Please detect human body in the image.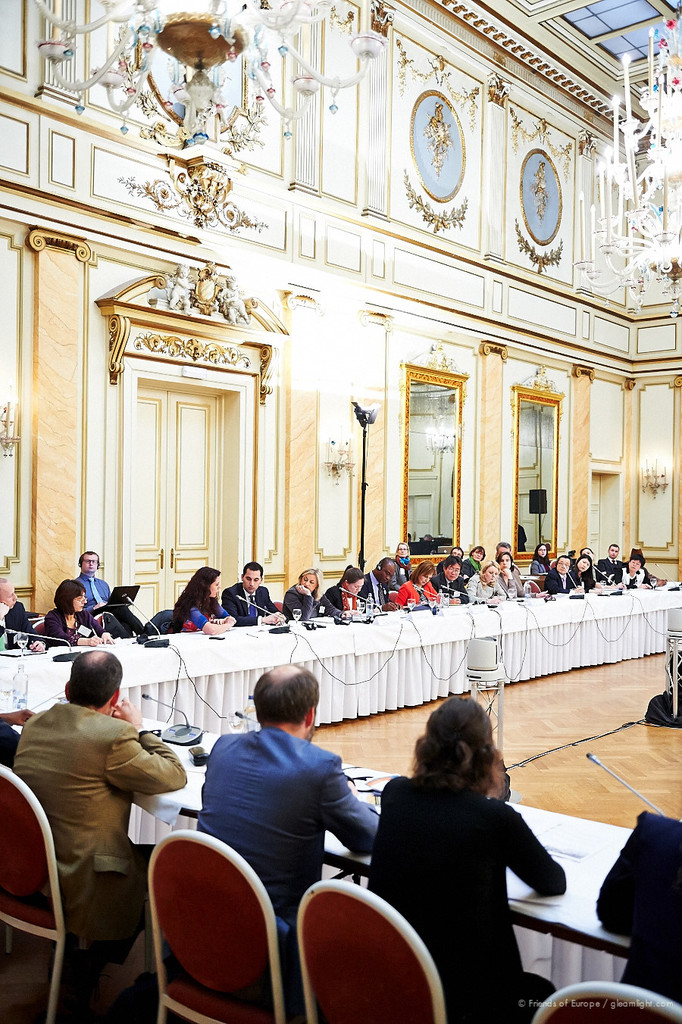
select_region(594, 544, 624, 584).
